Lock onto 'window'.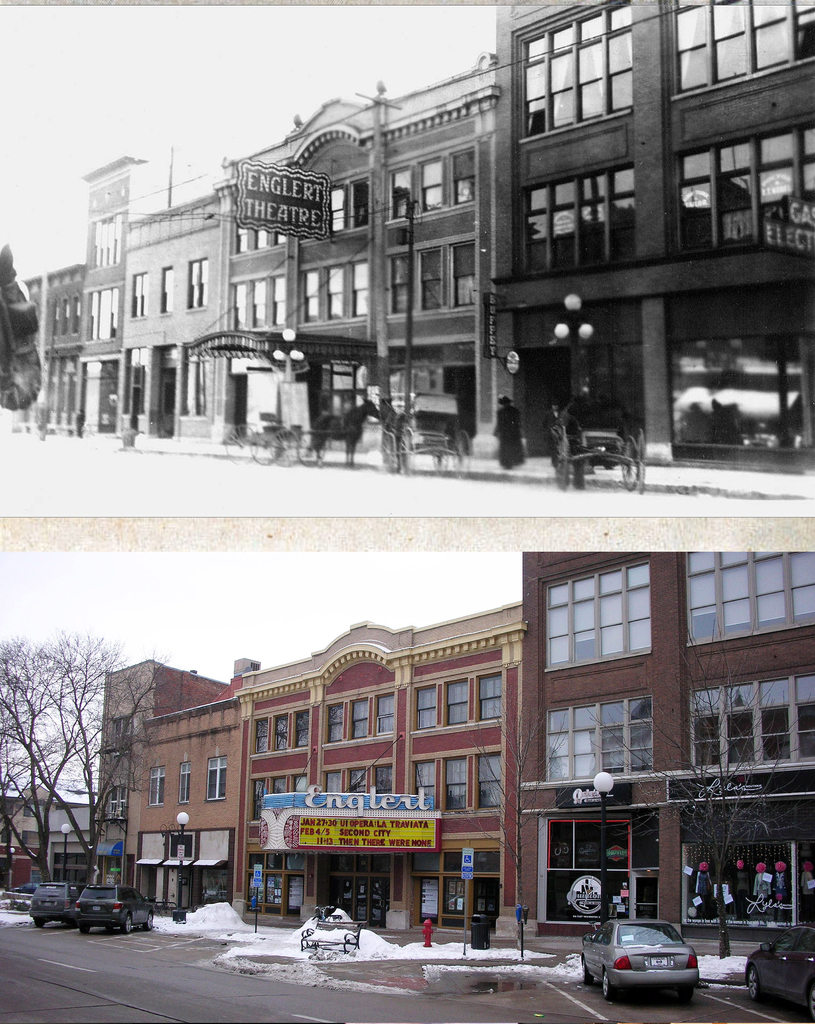
Locked: (x1=232, y1=278, x2=251, y2=331).
